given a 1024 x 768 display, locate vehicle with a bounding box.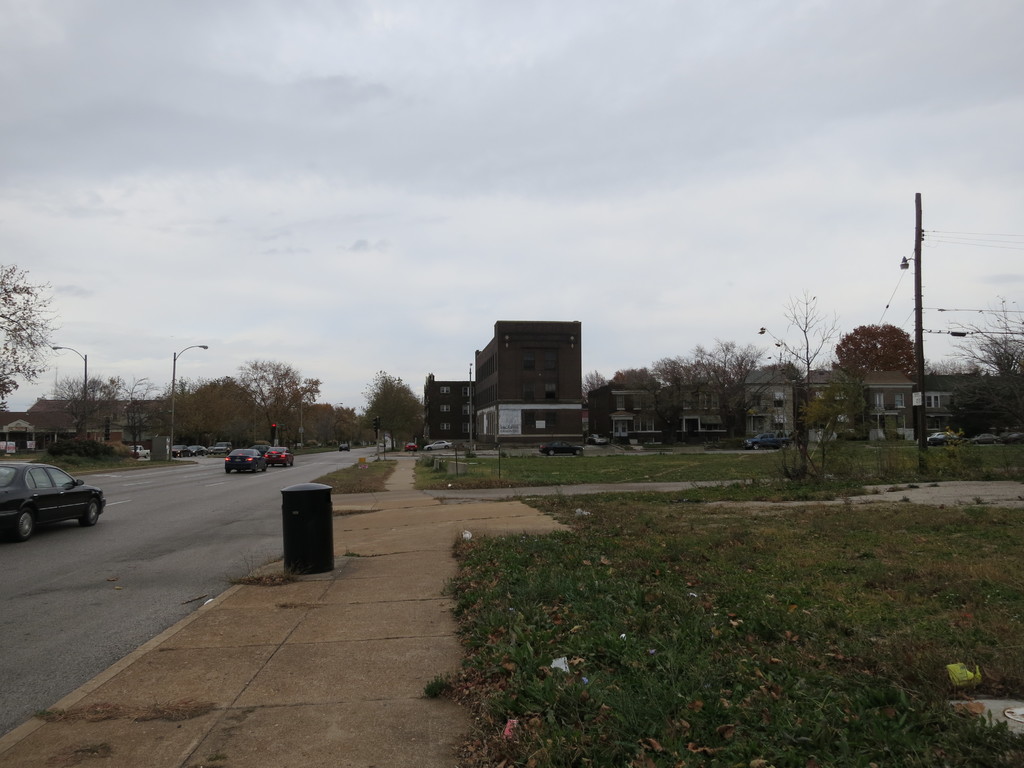
Located: detection(425, 438, 451, 452).
